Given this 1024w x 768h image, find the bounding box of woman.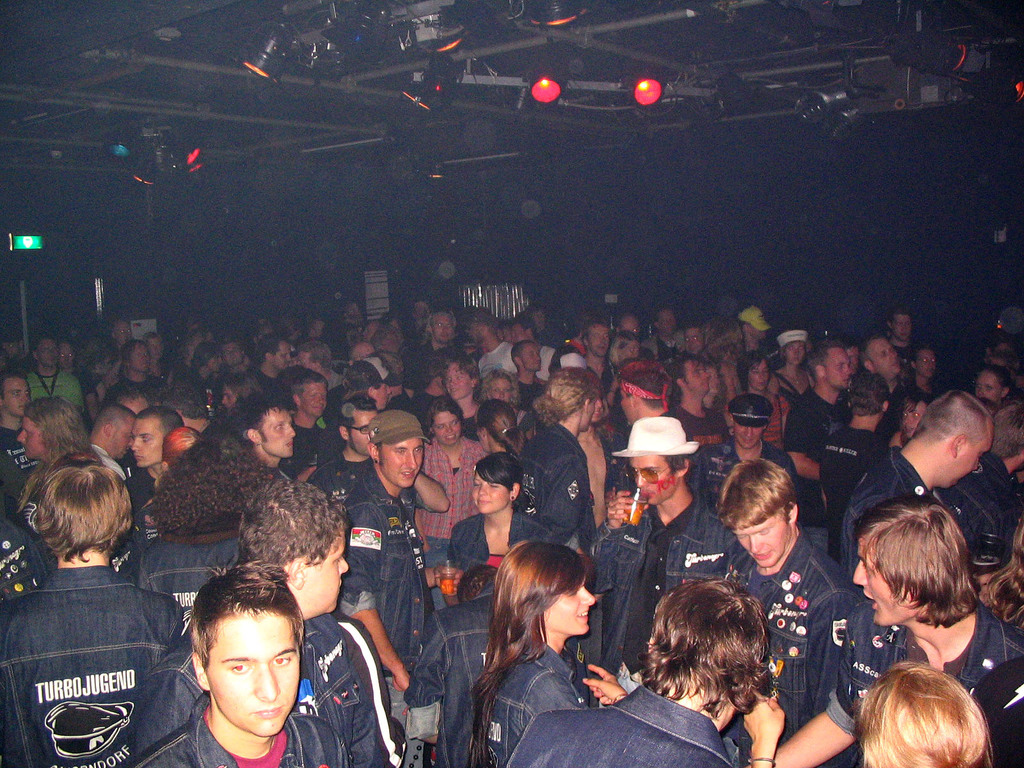
select_region(459, 544, 640, 764).
